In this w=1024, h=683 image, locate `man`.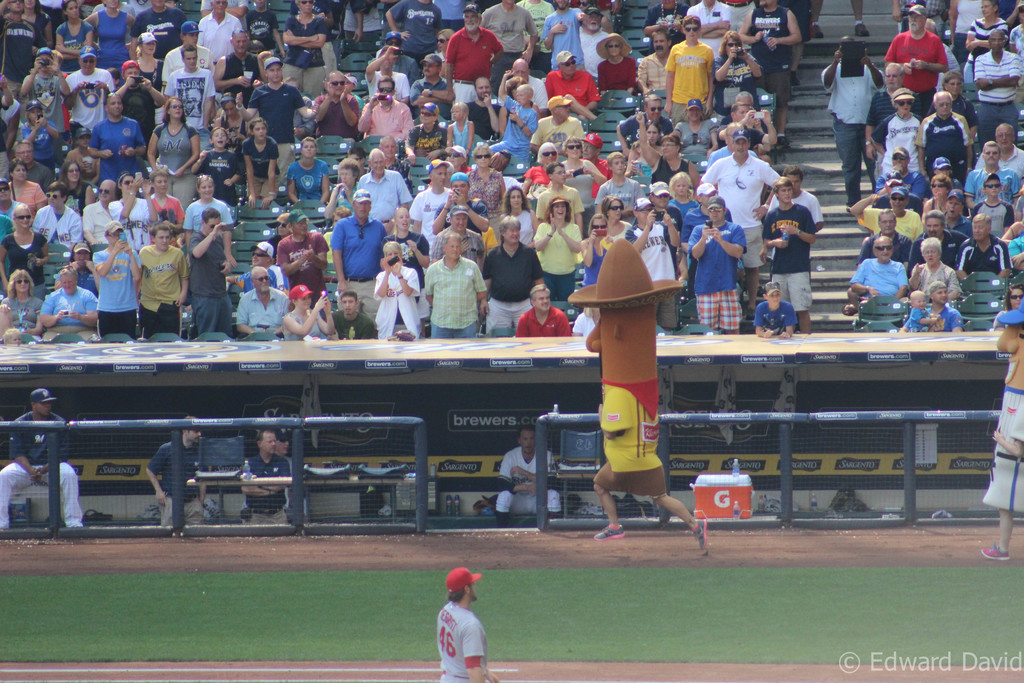
Bounding box: 447 4 501 133.
